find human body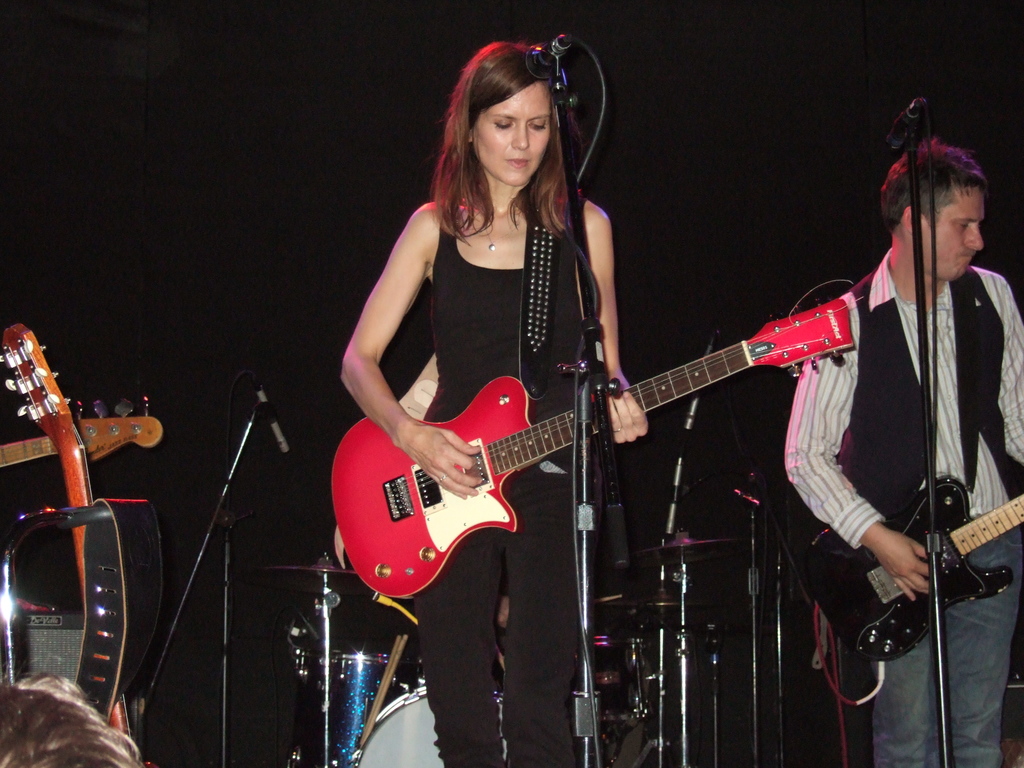
[337, 32, 652, 767]
